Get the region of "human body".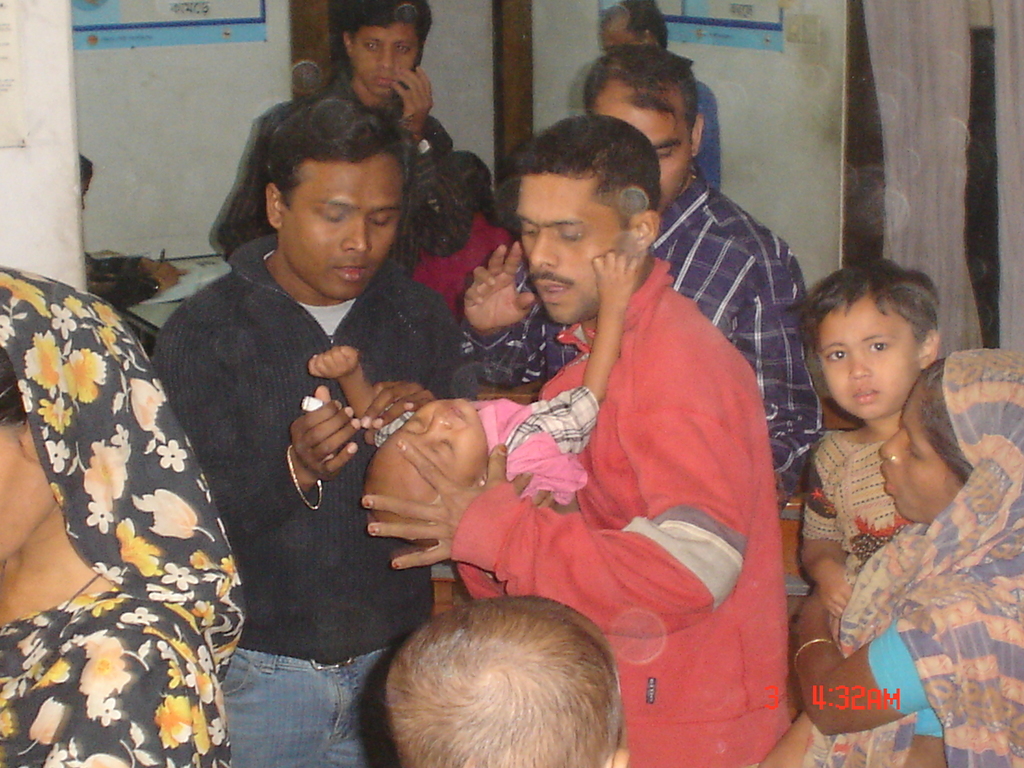
bbox(308, 255, 641, 599).
